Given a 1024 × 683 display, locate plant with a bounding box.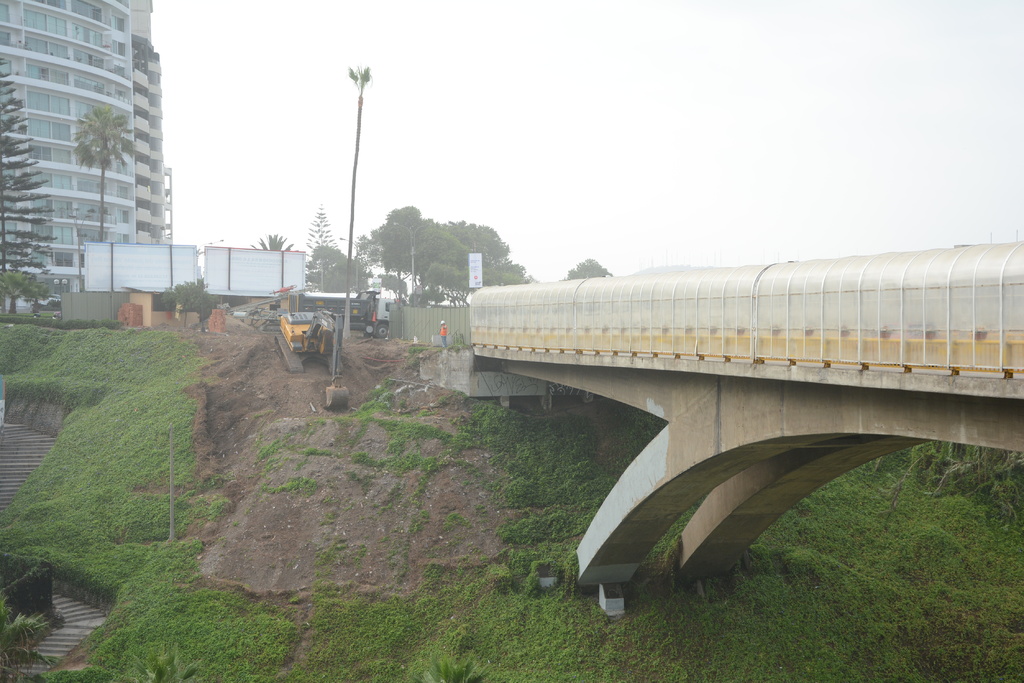
Located: [left=446, top=513, right=467, bottom=522].
